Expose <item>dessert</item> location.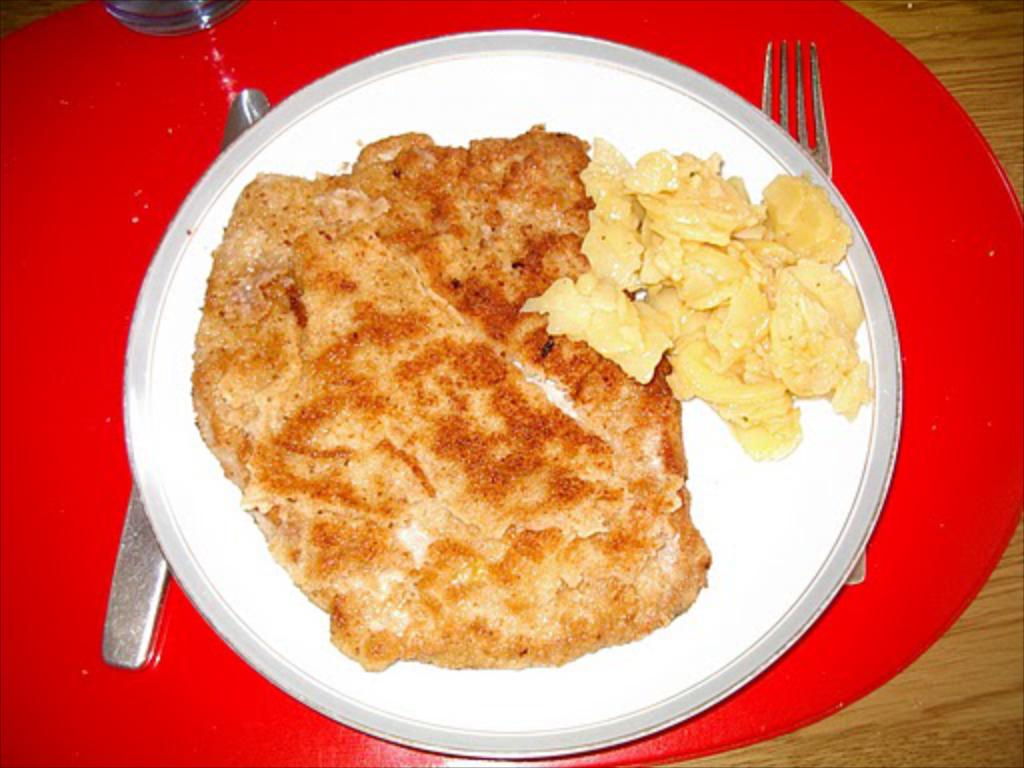
Exposed at {"x1": 518, "y1": 148, "x2": 874, "y2": 456}.
